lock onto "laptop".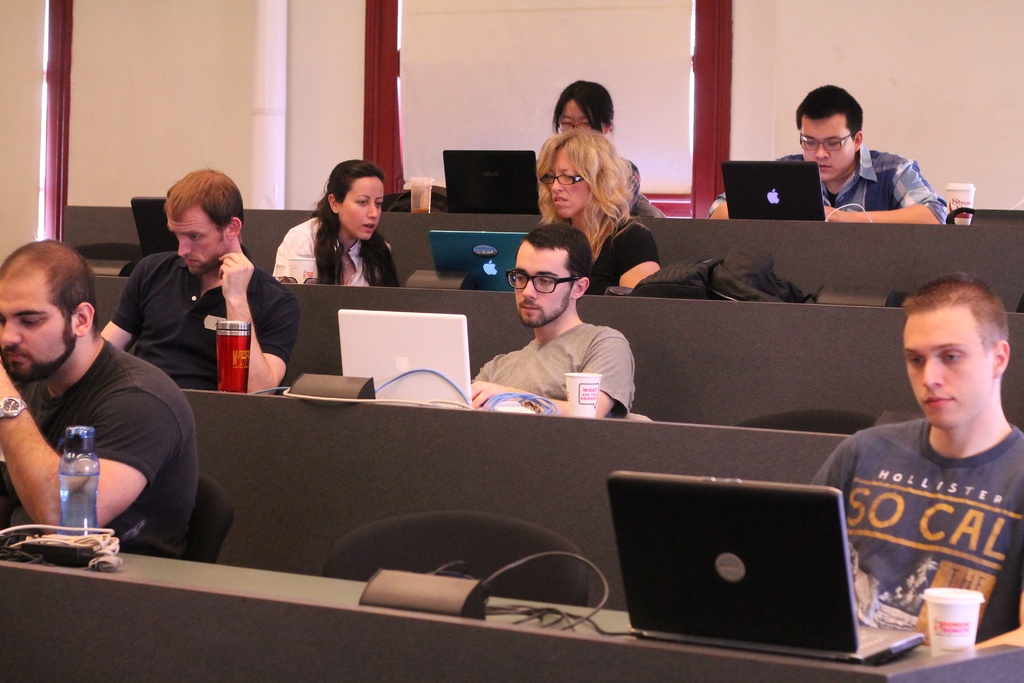
Locked: [left=723, top=161, right=826, bottom=219].
